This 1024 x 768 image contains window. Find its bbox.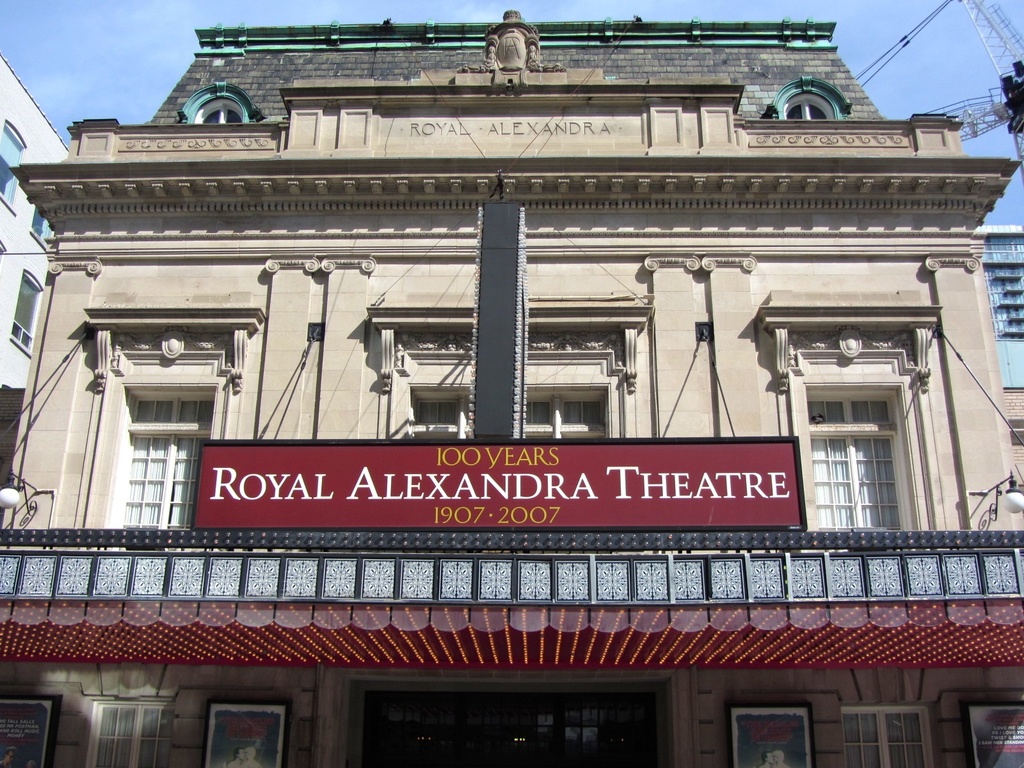
x1=33 y1=212 x2=58 y2=262.
